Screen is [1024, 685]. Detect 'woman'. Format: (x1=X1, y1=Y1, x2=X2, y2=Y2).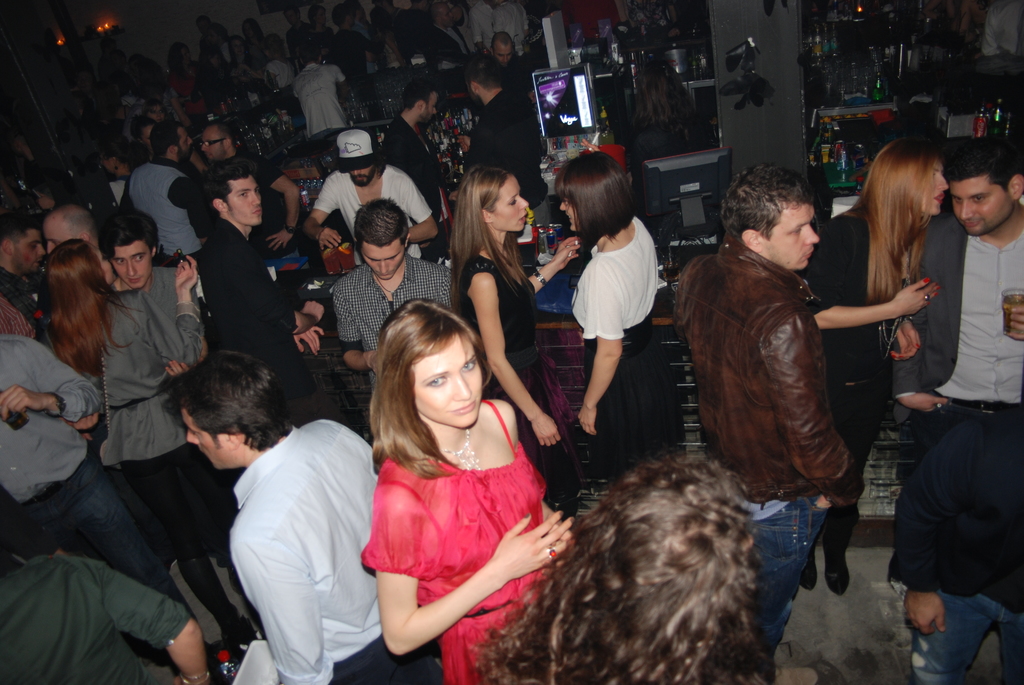
(x1=264, y1=34, x2=298, y2=94).
